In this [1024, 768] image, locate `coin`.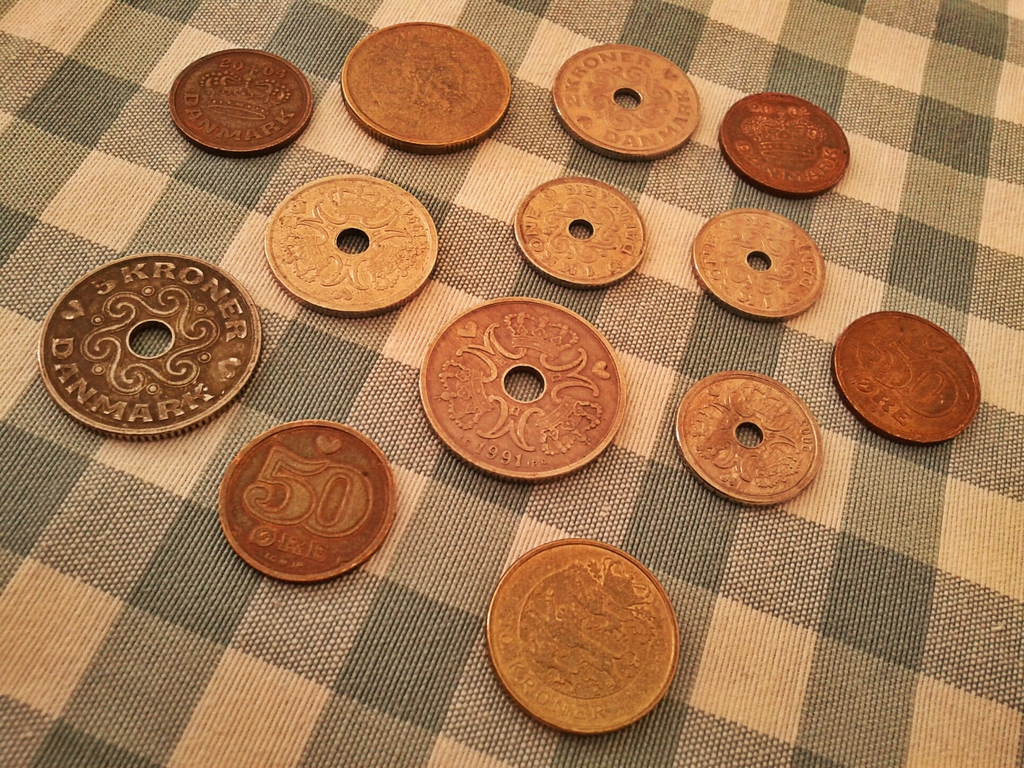
Bounding box: crop(340, 16, 519, 149).
